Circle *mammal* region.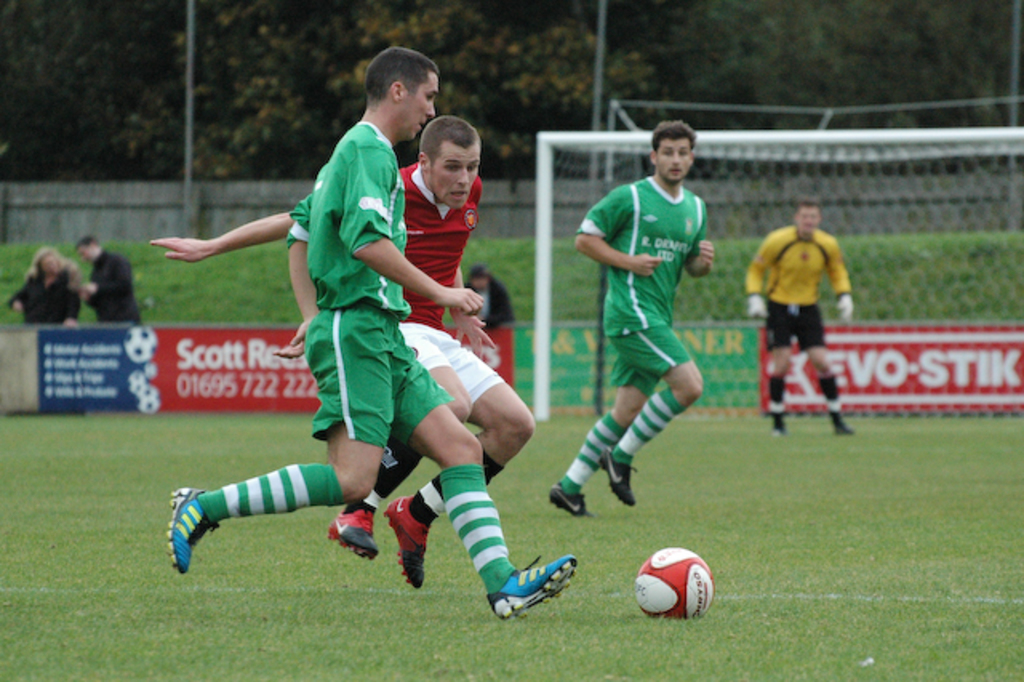
Region: bbox=[458, 267, 514, 327].
